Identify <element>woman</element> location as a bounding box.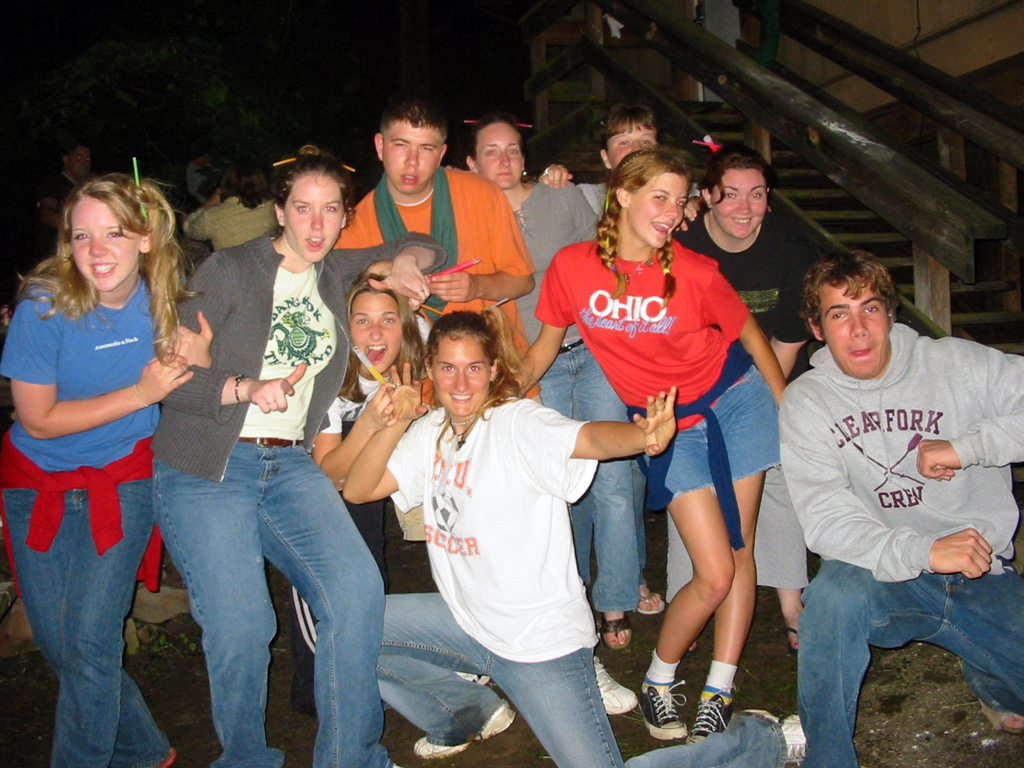
510, 144, 788, 741.
